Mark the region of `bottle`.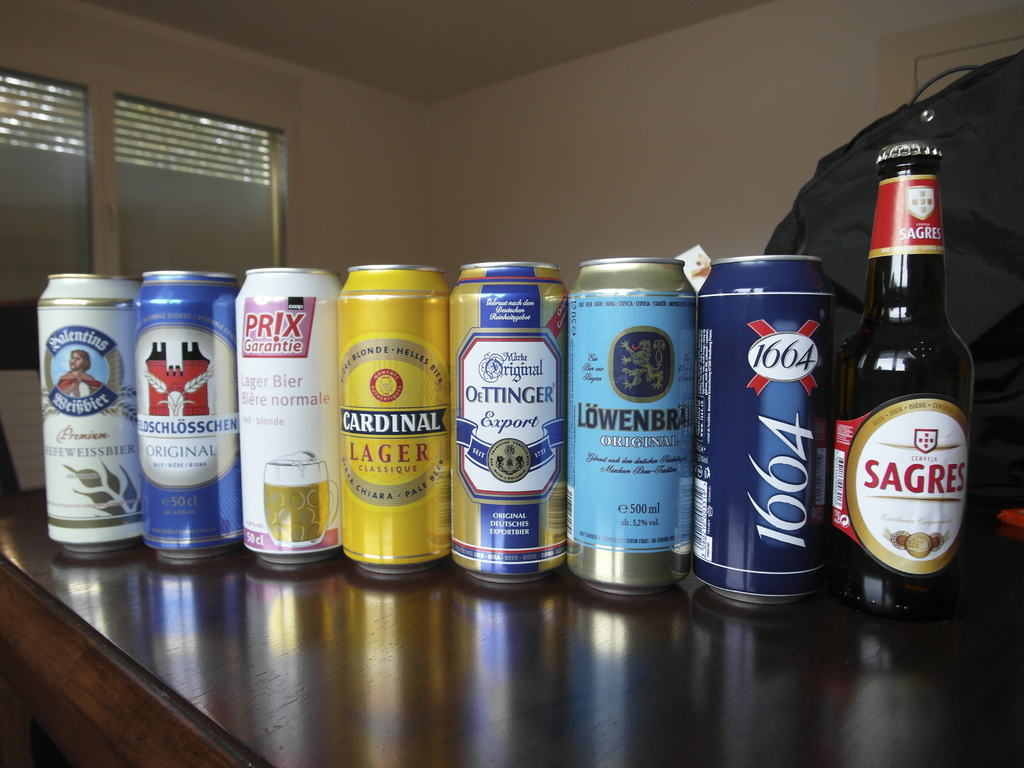
Region: (left=559, top=257, right=697, bottom=604).
